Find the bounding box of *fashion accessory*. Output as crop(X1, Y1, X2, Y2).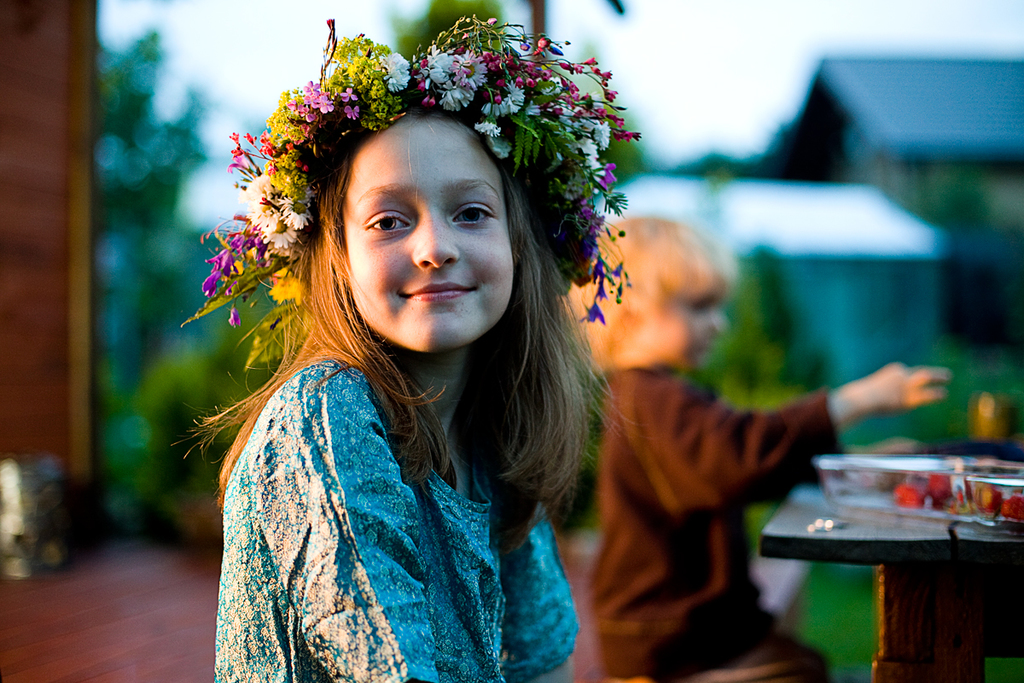
crop(183, 8, 626, 370).
